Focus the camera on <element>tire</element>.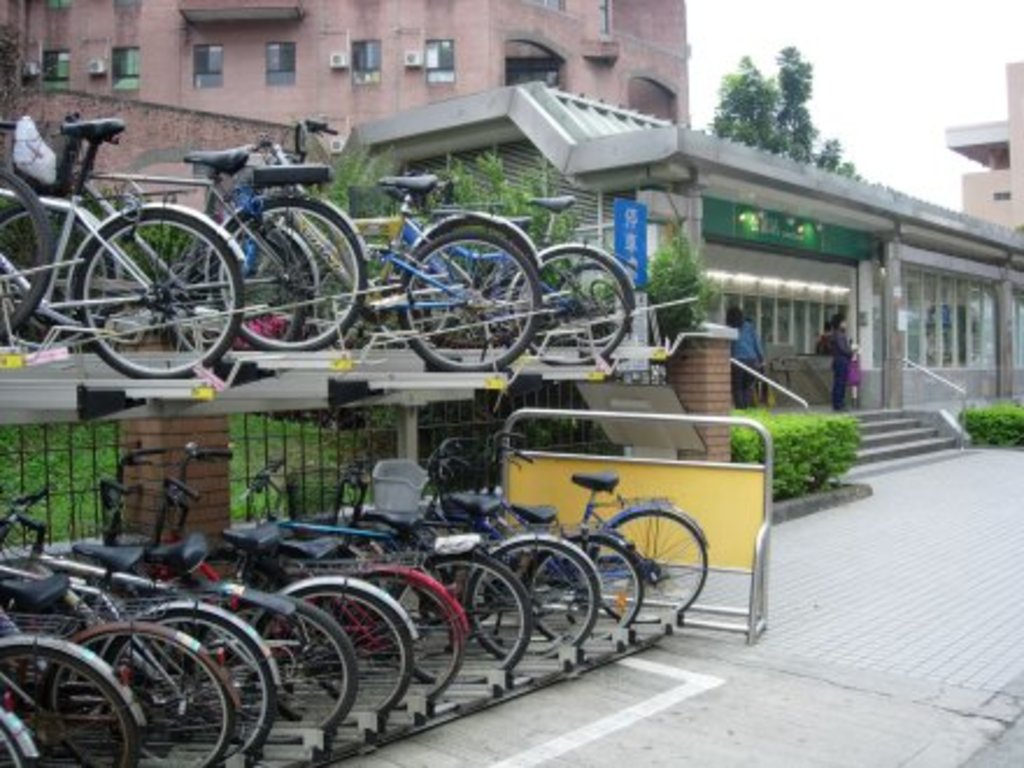
Focus region: <box>400,223,538,370</box>.
